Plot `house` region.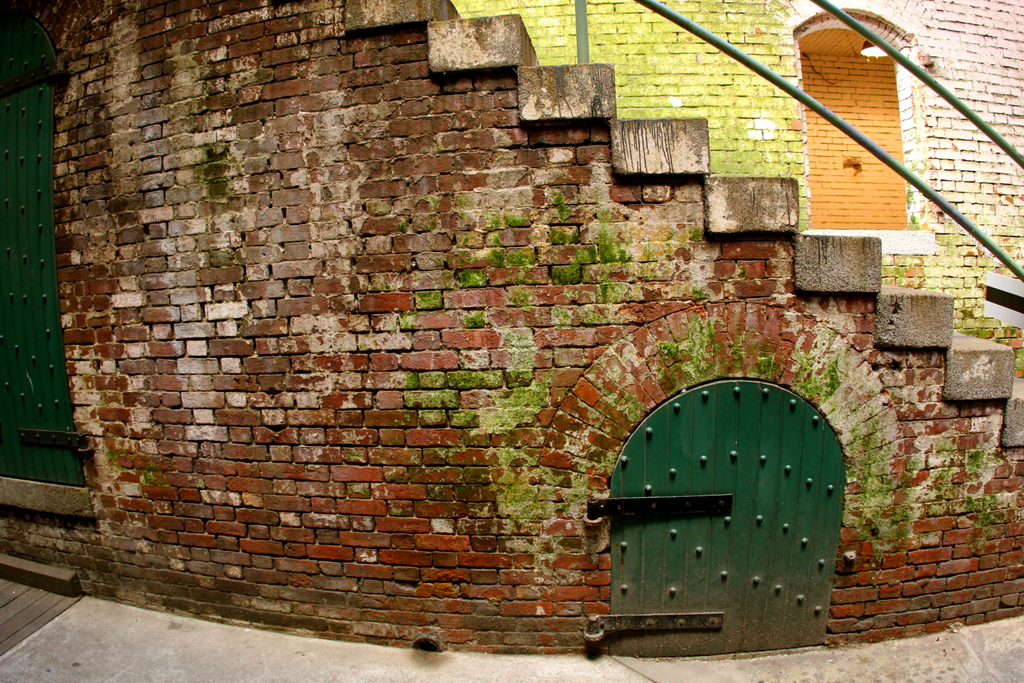
Plotted at select_region(0, 0, 1023, 661).
